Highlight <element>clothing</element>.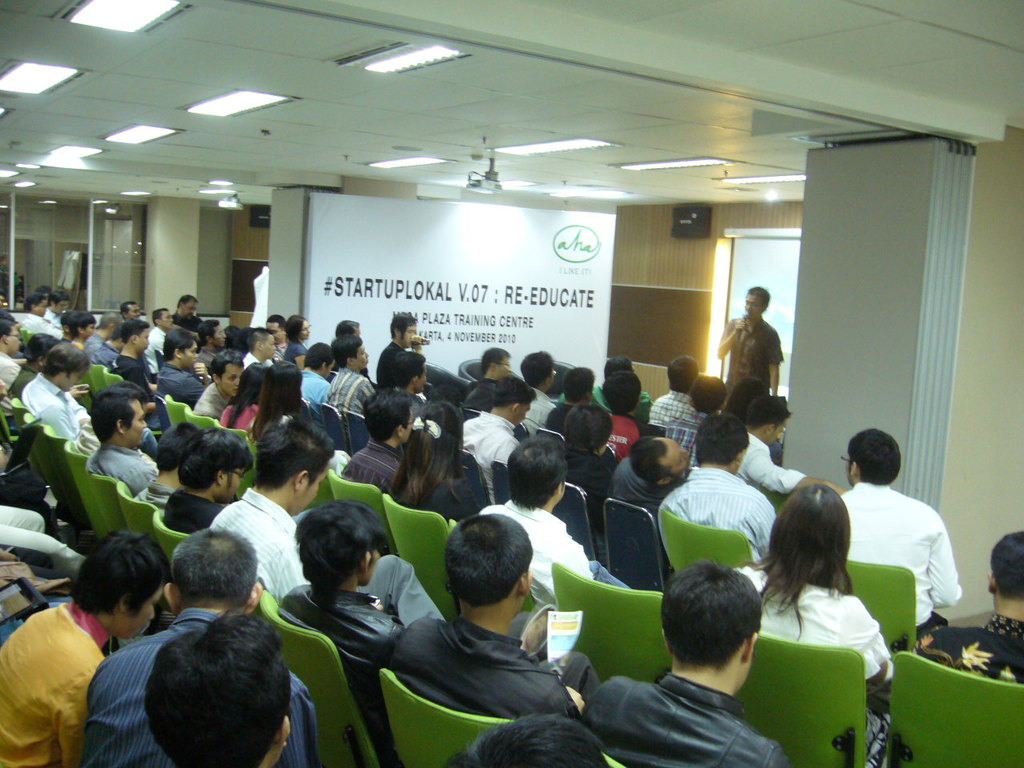
Highlighted region: box=[530, 401, 571, 434].
